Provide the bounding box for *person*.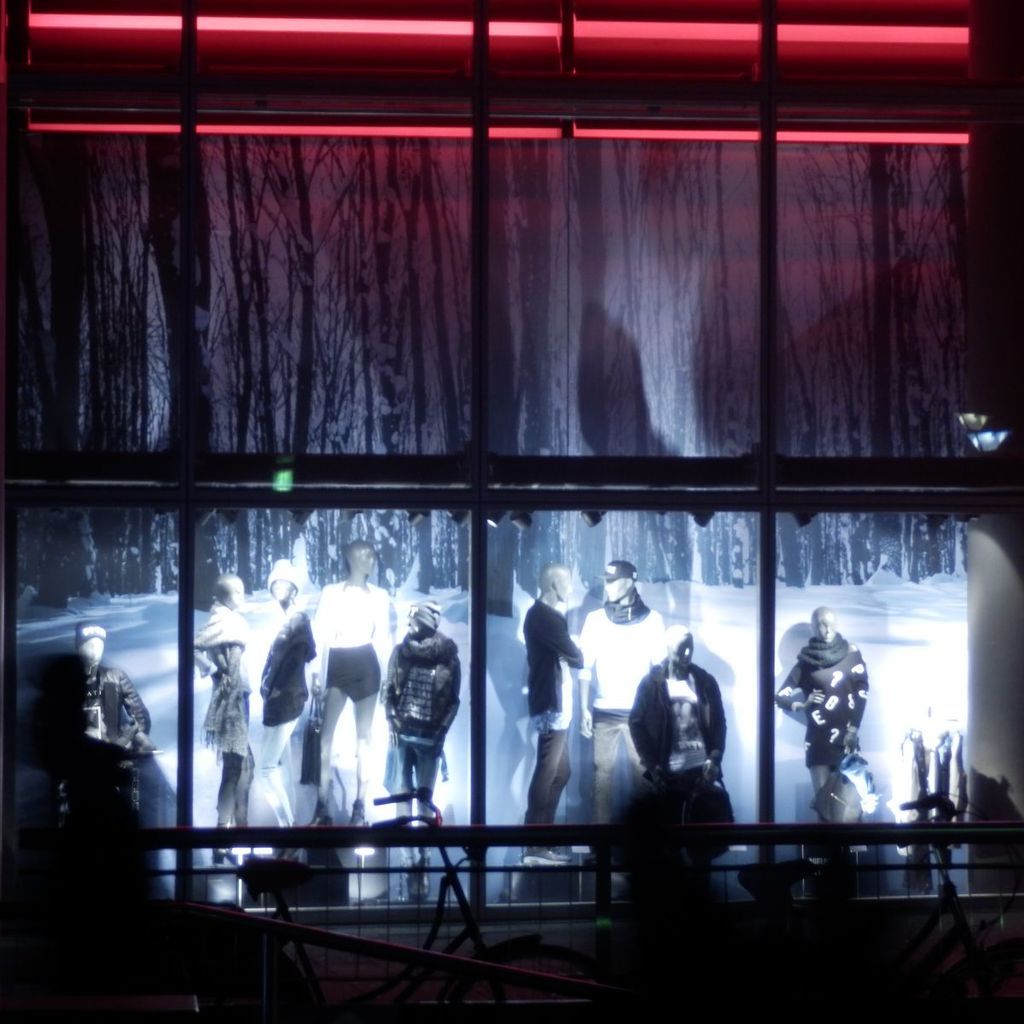
624, 616, 733, 868.
